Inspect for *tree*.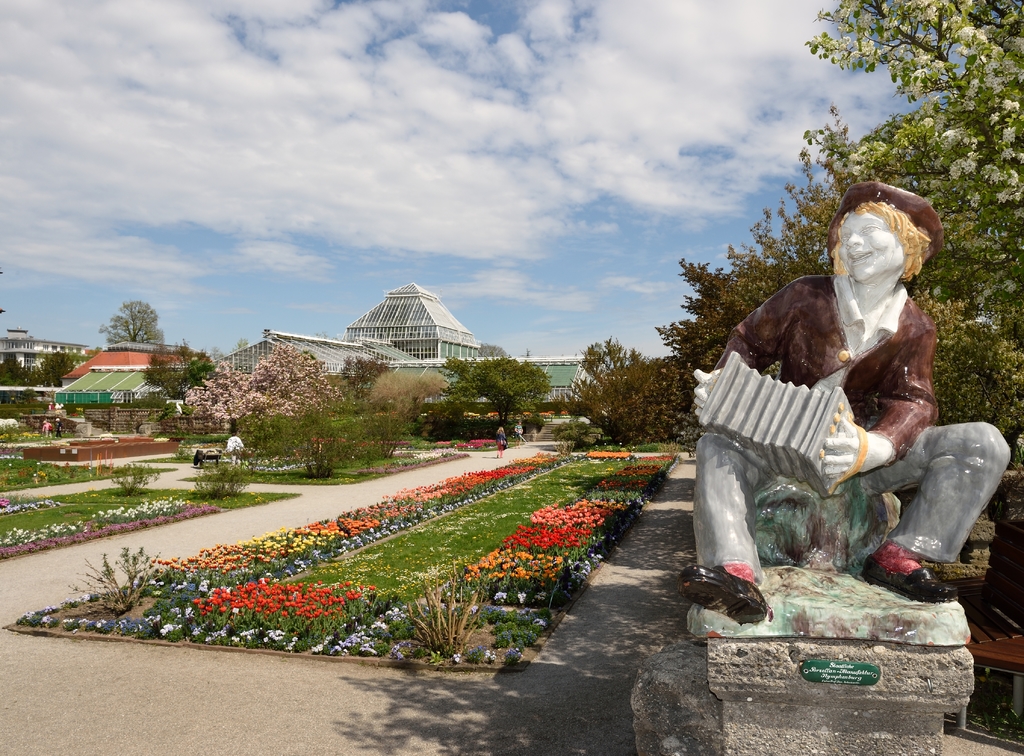
Inspection: (362,370,448,462).
